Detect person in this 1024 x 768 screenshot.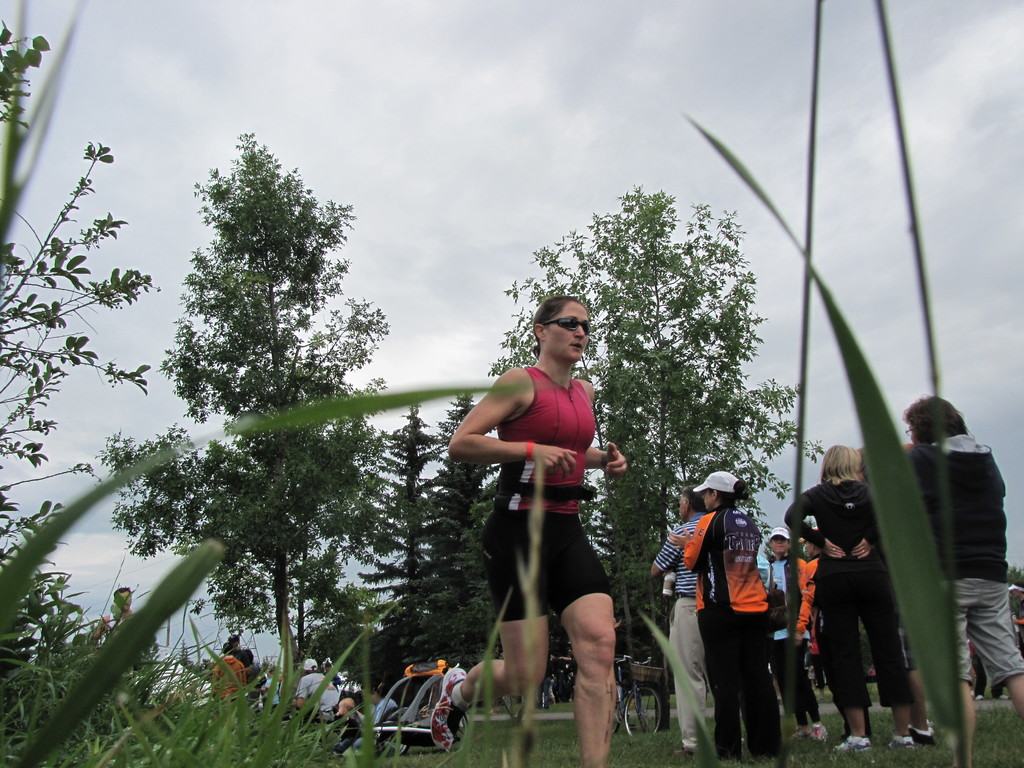
Detection: 685 473 777 764.
